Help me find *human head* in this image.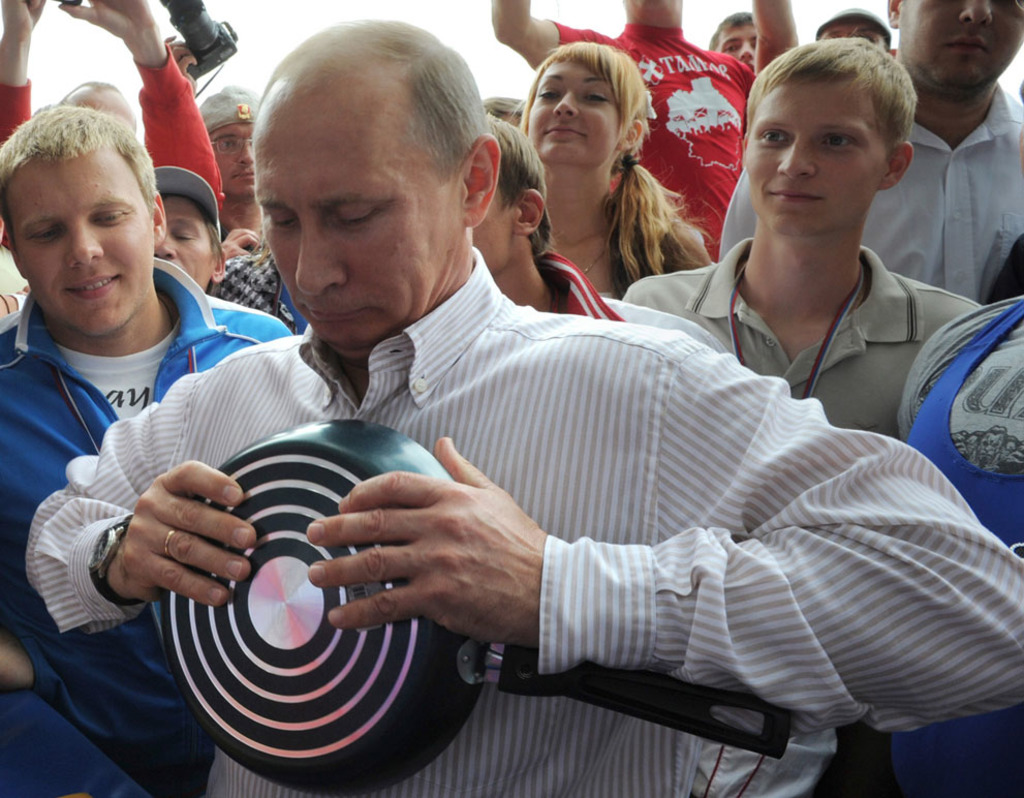
Found it: box(707, 8, 761, 72).
